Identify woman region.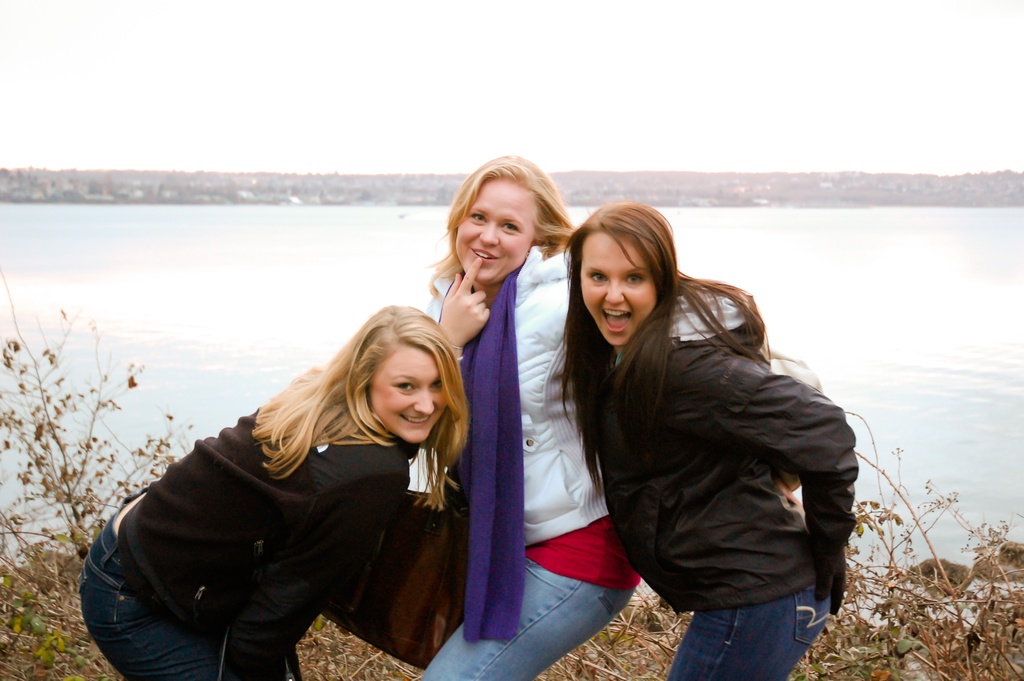
Region: bbox=[552, 202, 859, 680].
